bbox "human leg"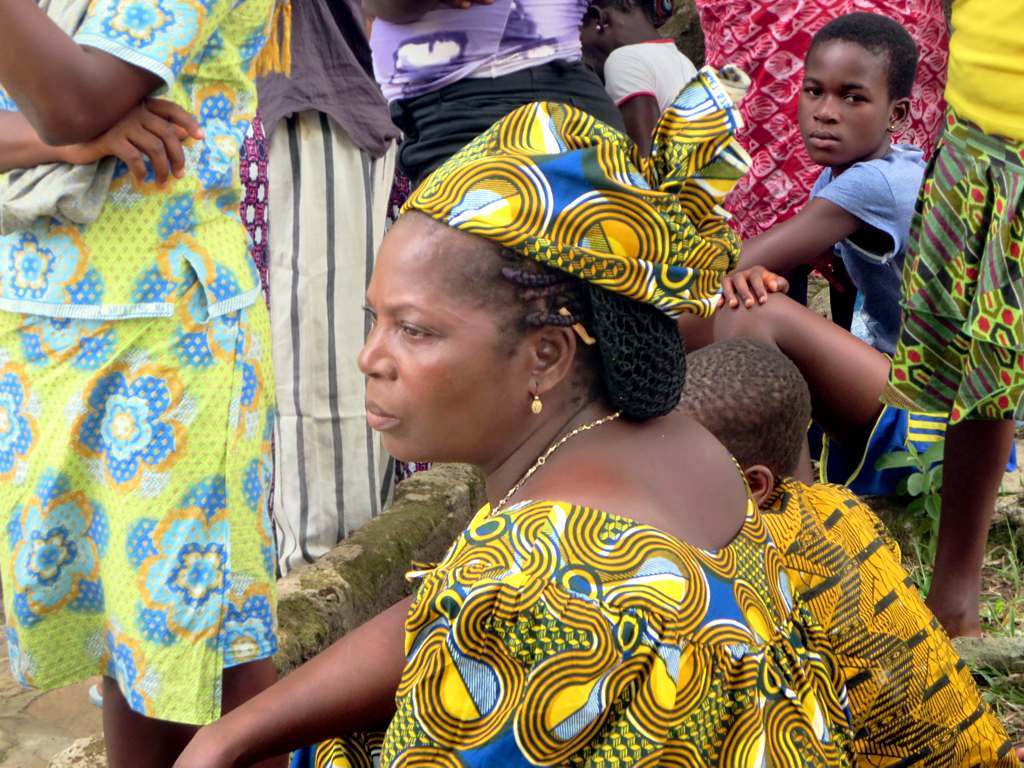
920:418:1014:636
